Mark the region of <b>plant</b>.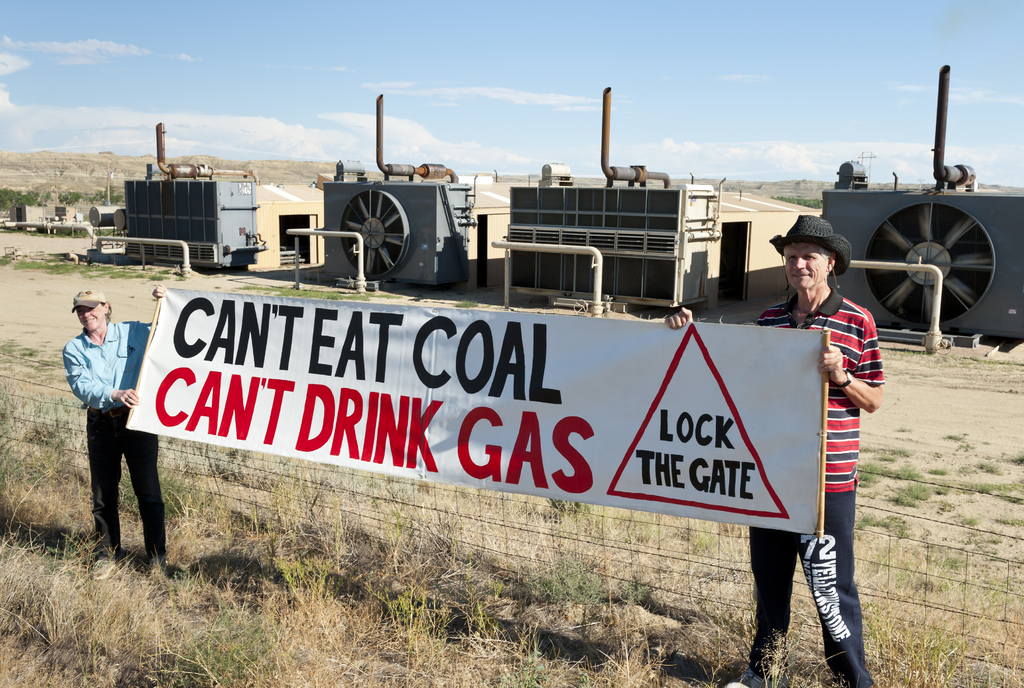
Region: 896 447 911 454.
